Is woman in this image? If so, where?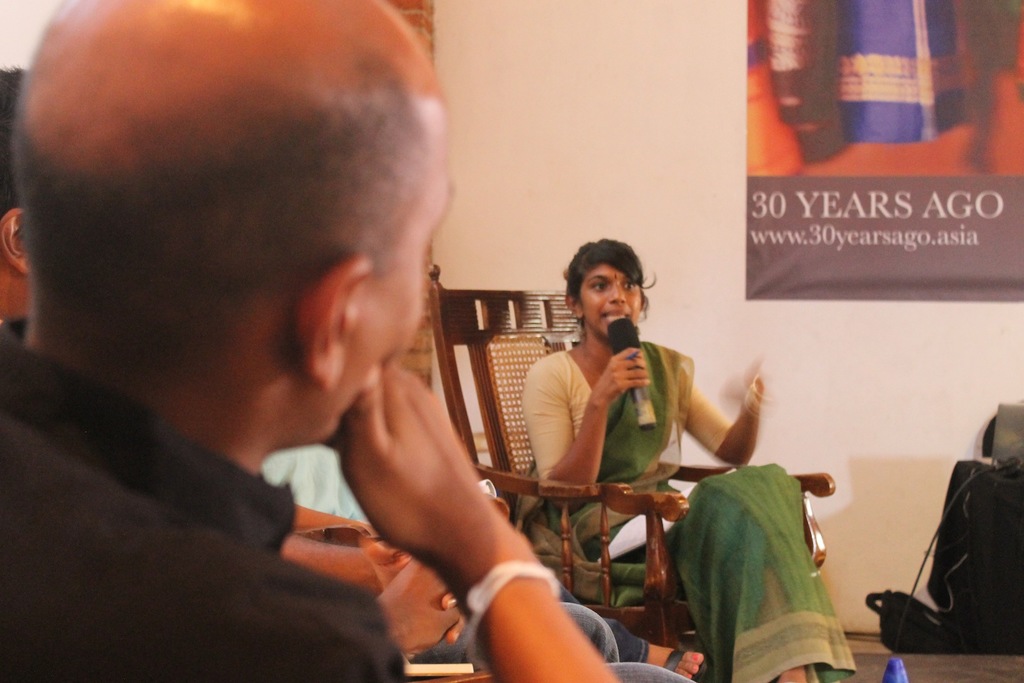
Yes, at rect(546, 265, 809, 658).
